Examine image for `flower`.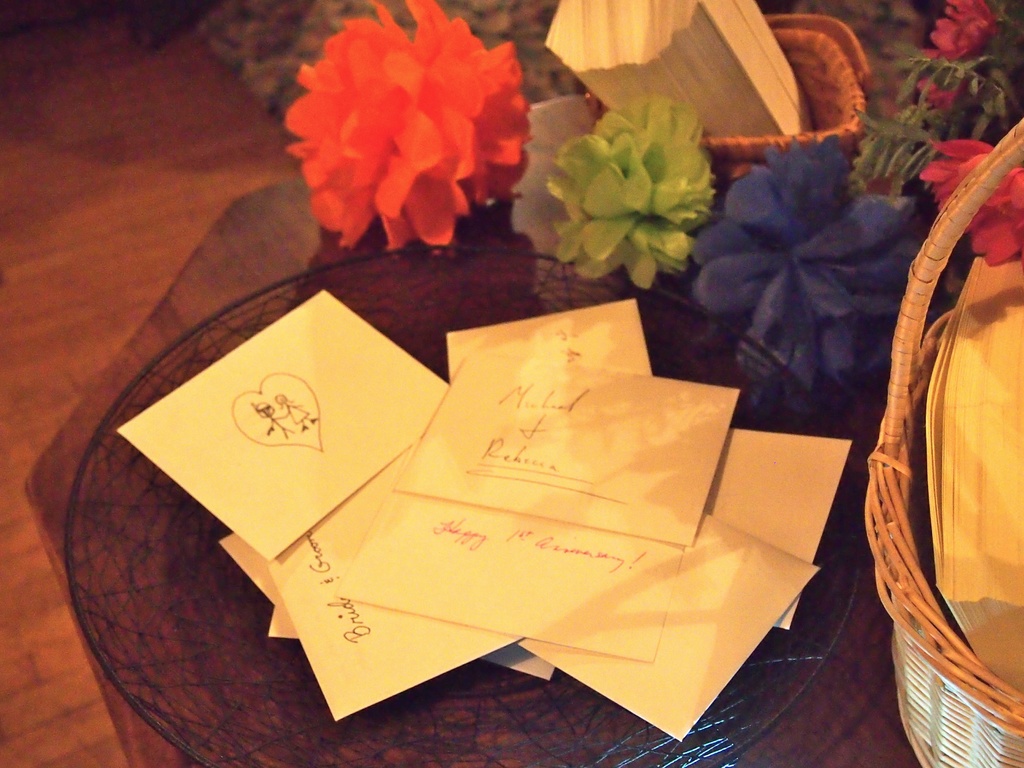
Examination result: 927, 0, 991, 46.
